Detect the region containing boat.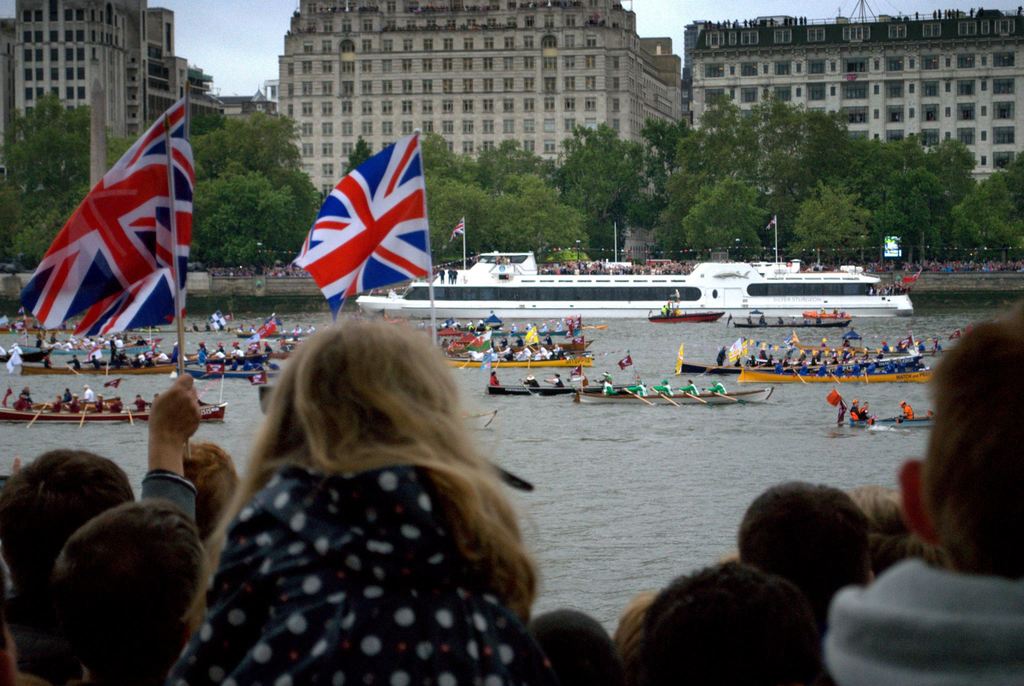
bbox(354, 248, 917, 319).
